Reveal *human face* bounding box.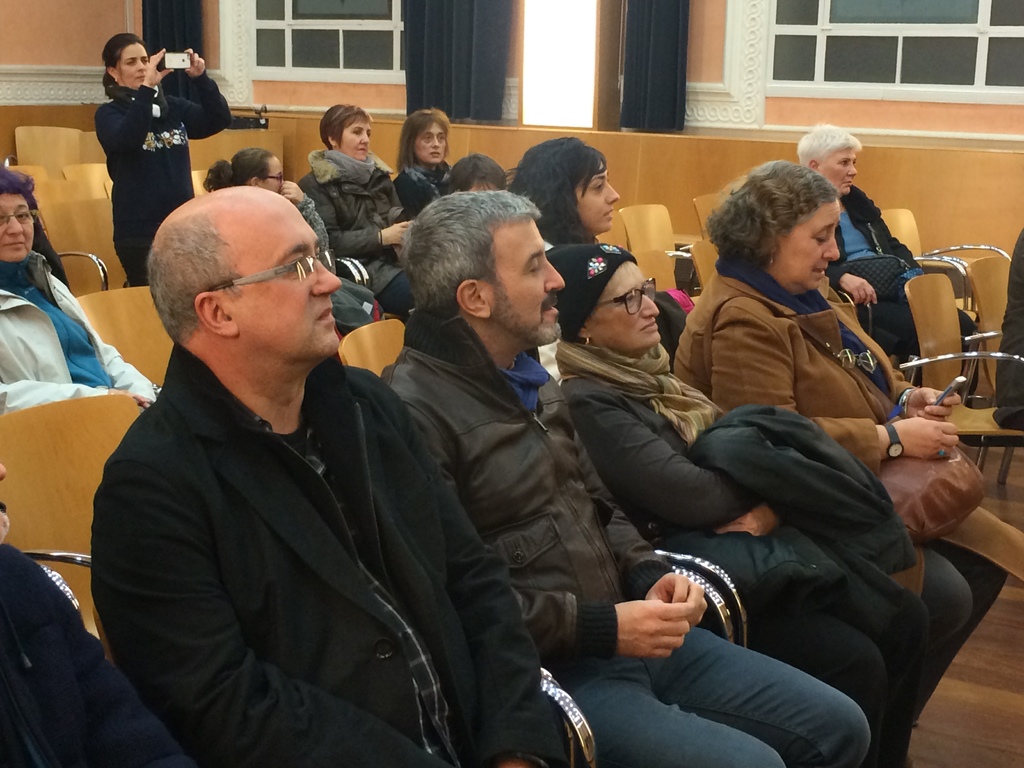
Revealed: x1=225 y1=196 x2=340 y2=360.
